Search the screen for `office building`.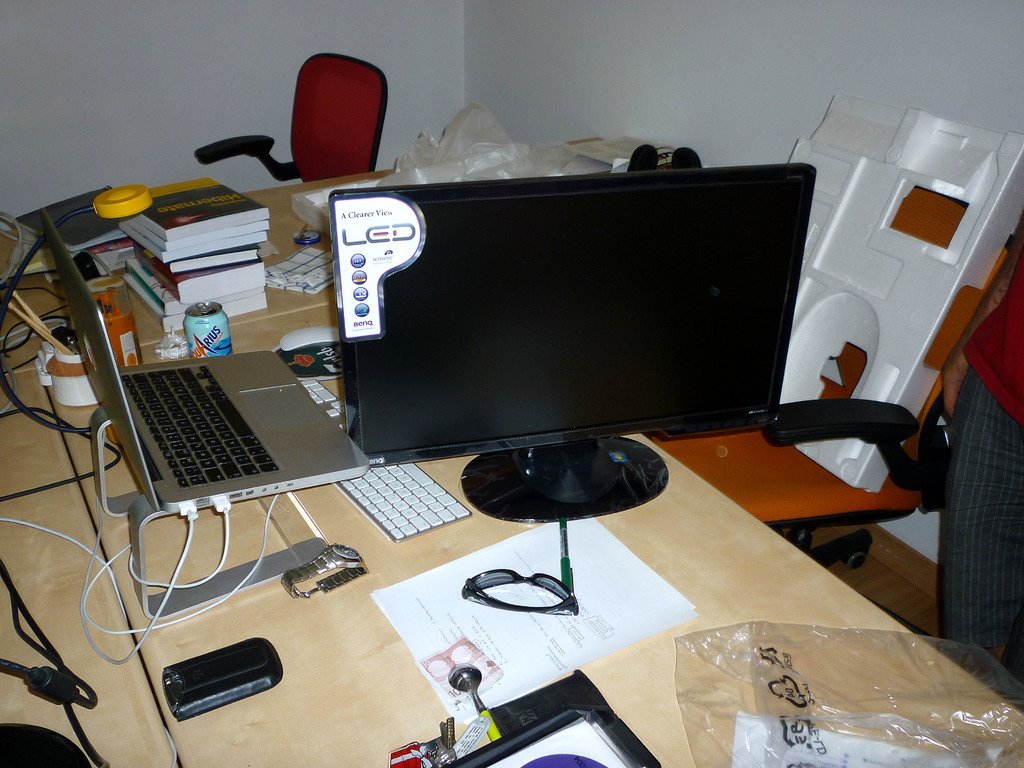
Found at <region>0, 0, 1023, 692</region>.
